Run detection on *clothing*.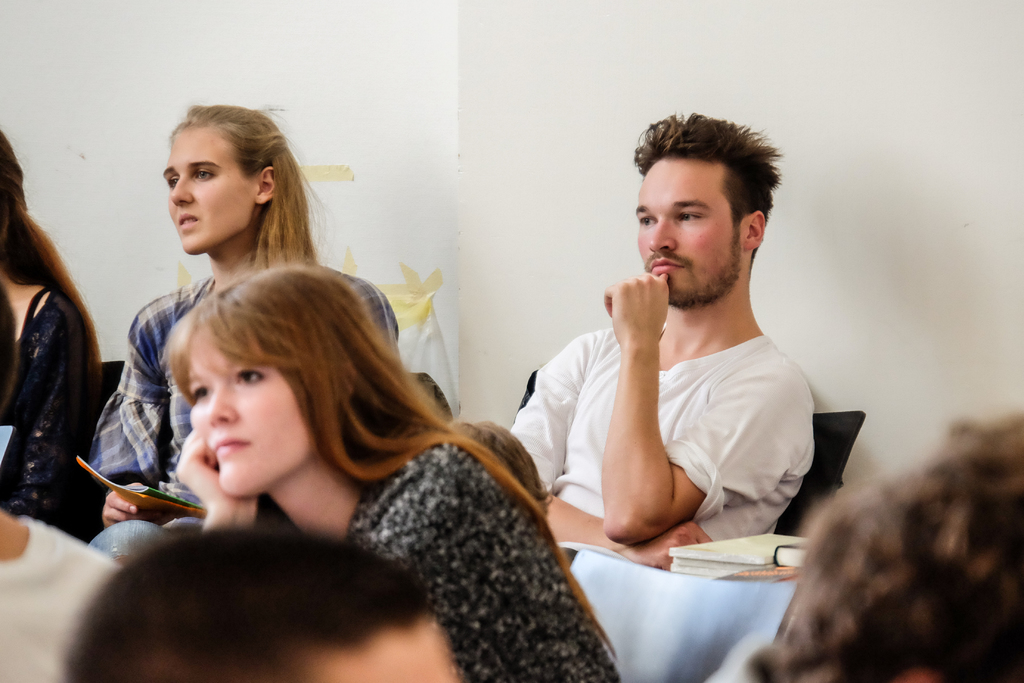
Result: (x1=0, y1=513, x2=117, y2=682).
